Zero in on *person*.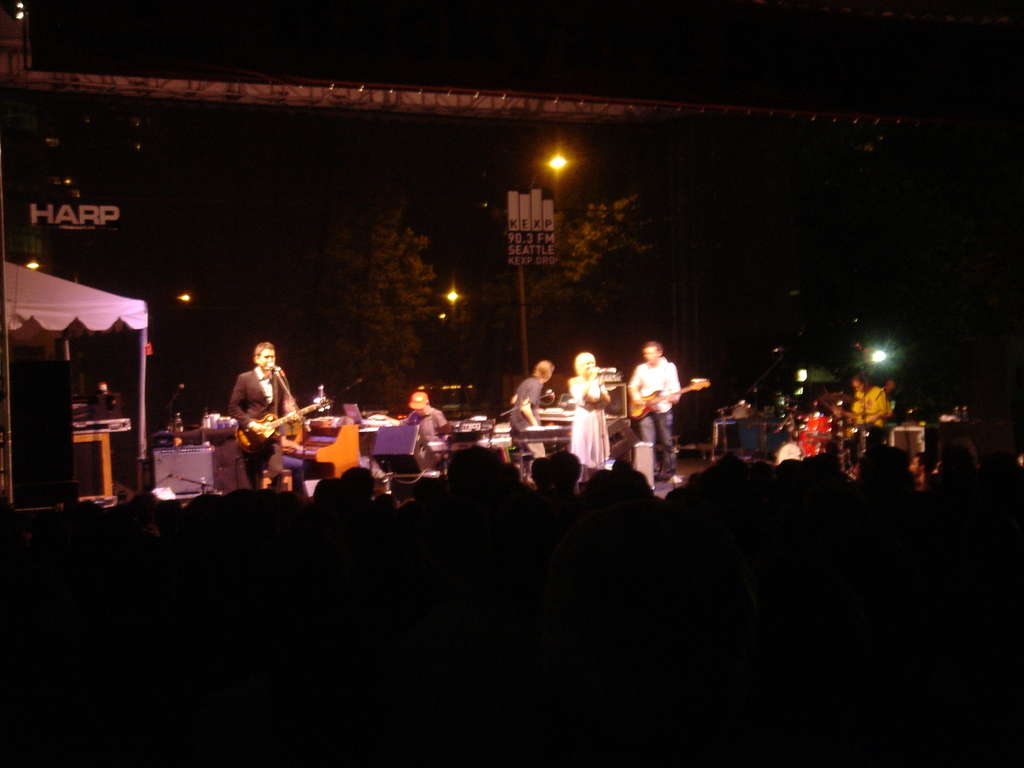
Zeroed in: (407,389,444,444).
